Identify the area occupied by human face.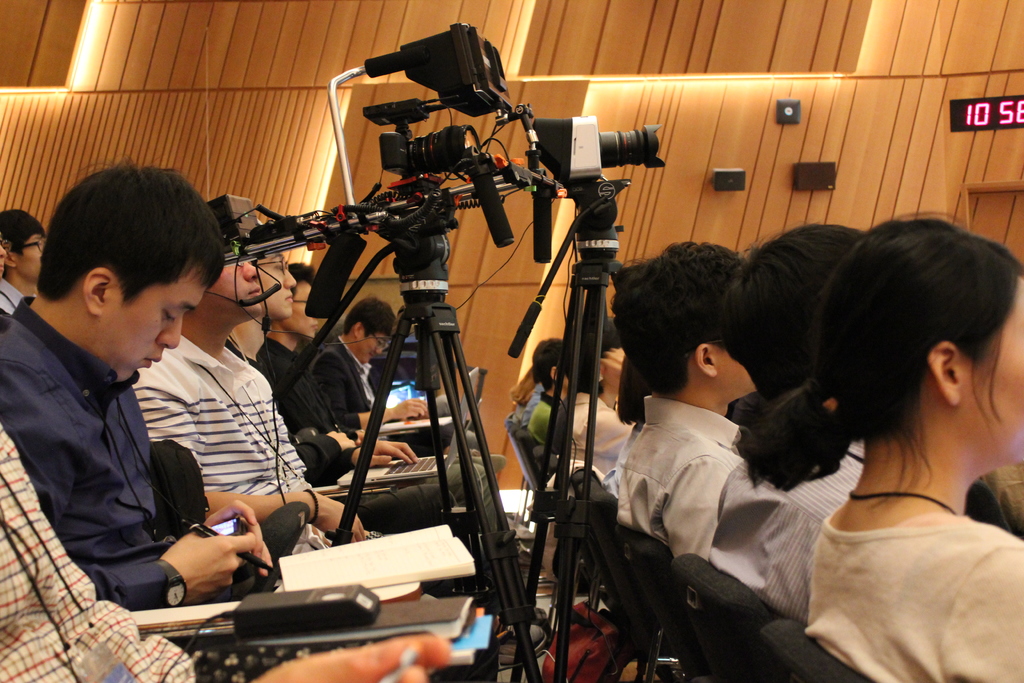
Area: (x1=364, y1=331, x2=396, y2=361).
